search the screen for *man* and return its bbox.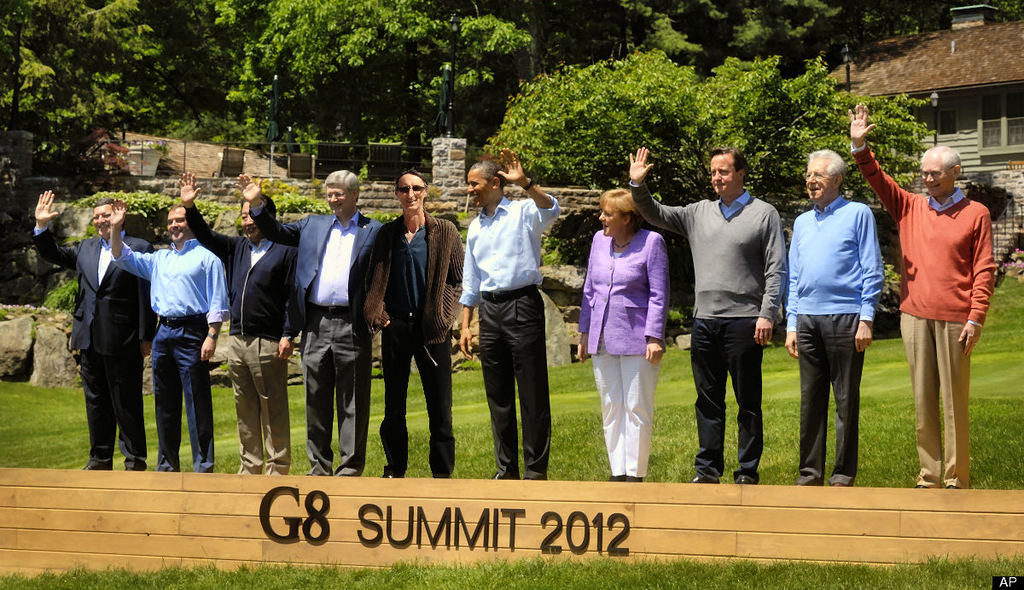
Found: 458 139 565 485.
